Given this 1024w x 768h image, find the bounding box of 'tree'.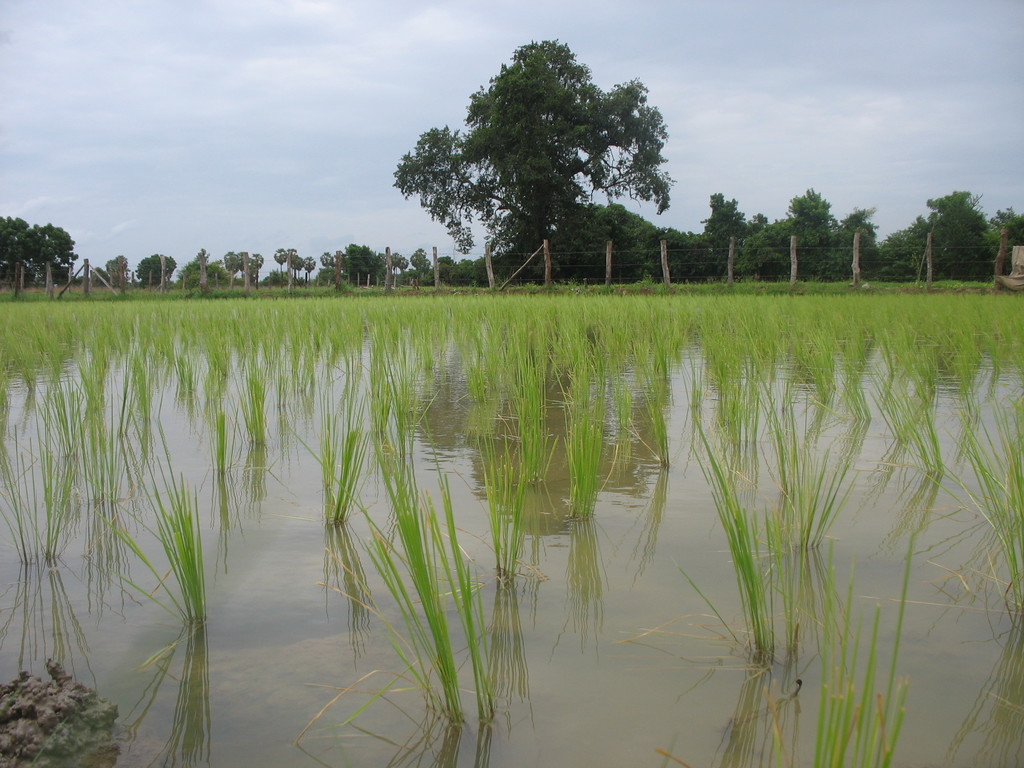
{"left": 9, "top": 221, "right": 76, "bottom": 291}.
